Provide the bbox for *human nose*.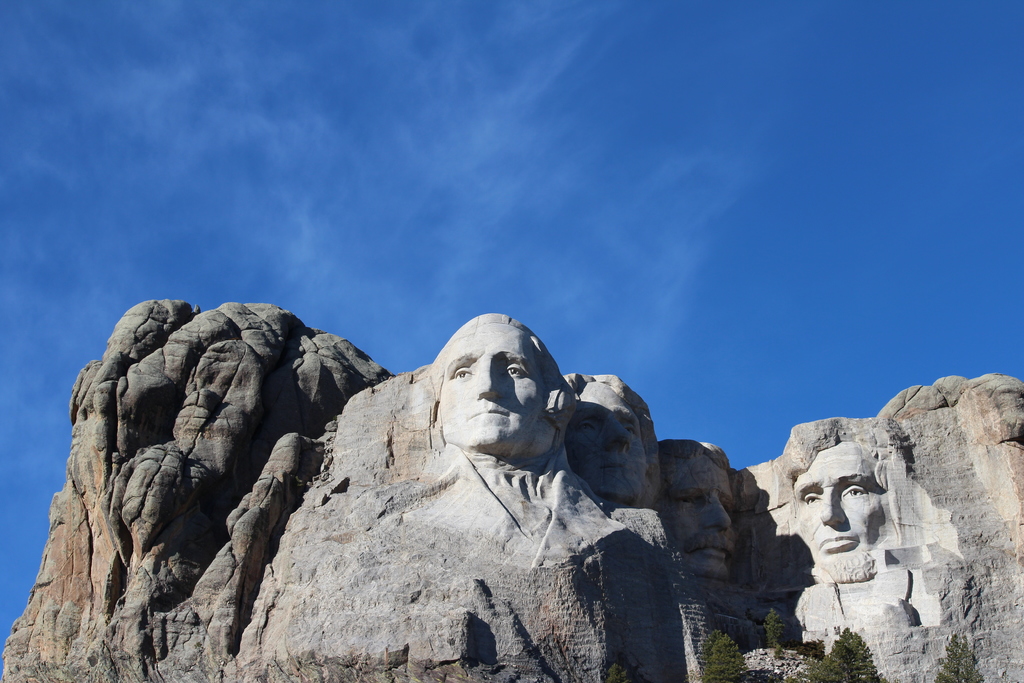
{"left": 818, "top": 495, "right": 844, "bottom": 532}.
